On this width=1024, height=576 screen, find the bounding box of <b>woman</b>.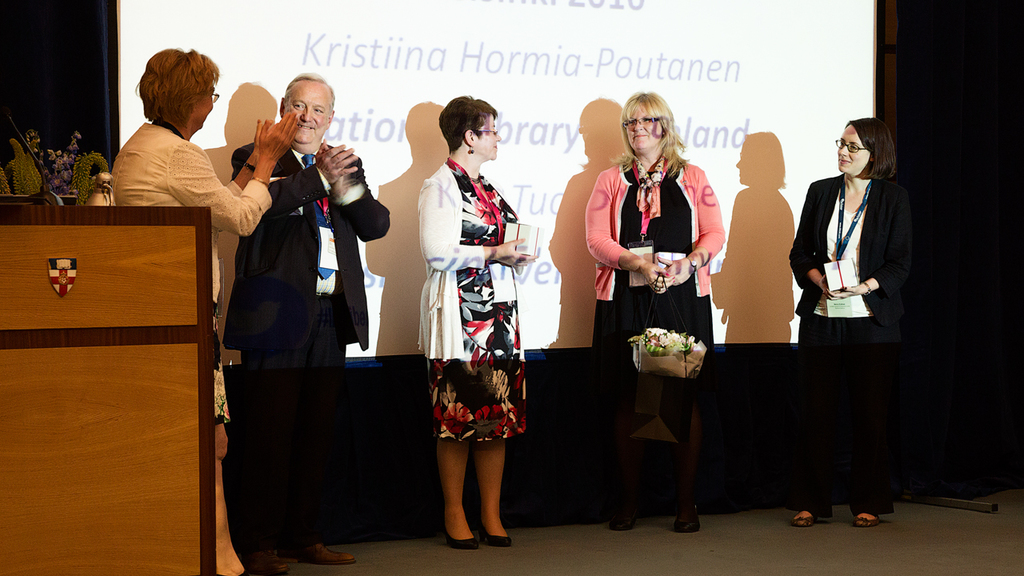
Bounding box: 106, 43, 306, 575.
